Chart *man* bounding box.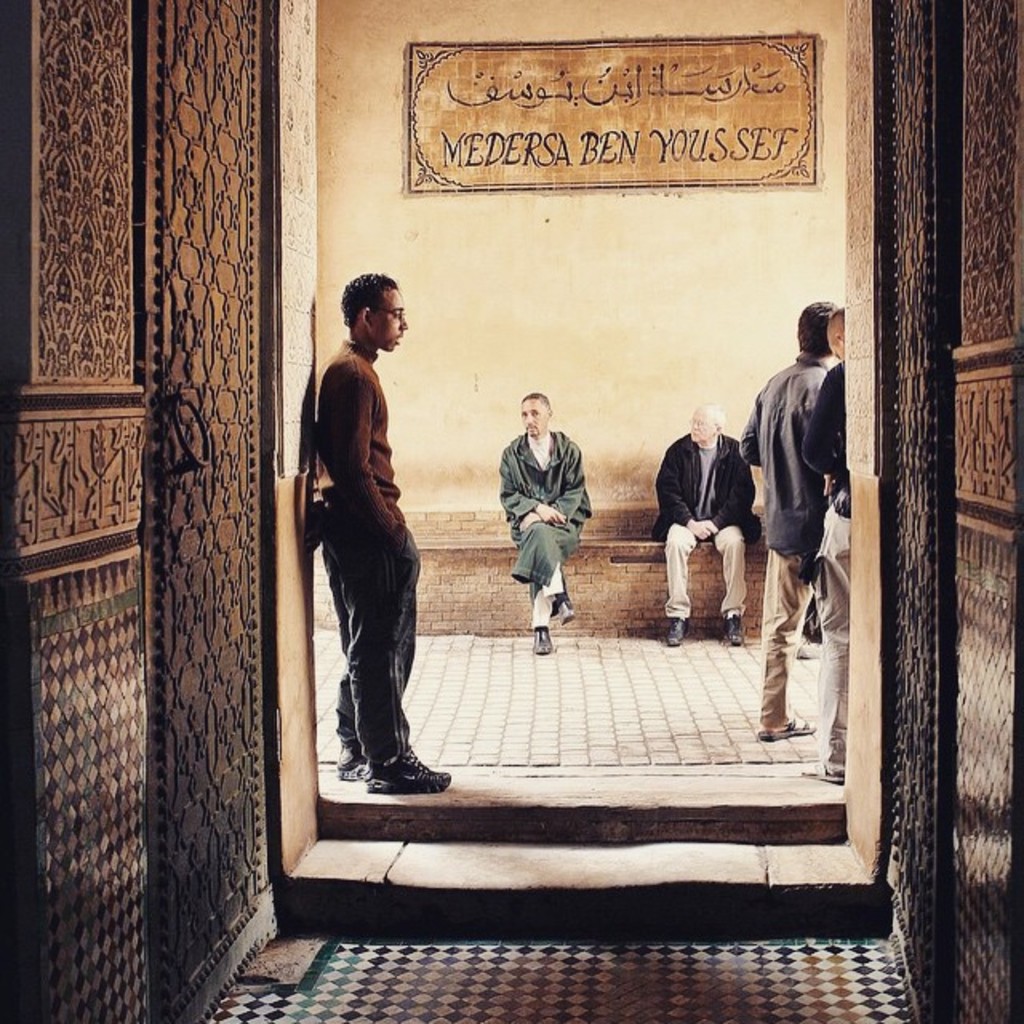
Charted: l=304, t=266, r=451, b=787.
